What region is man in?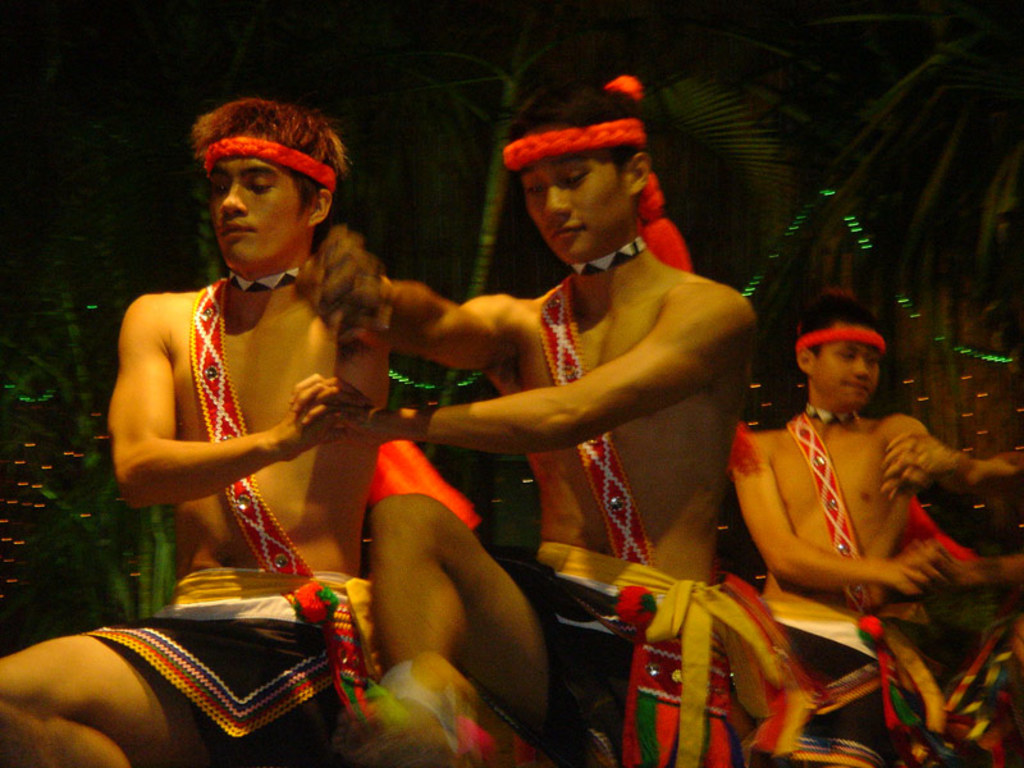
box=[884, 435, 1023, 767].
